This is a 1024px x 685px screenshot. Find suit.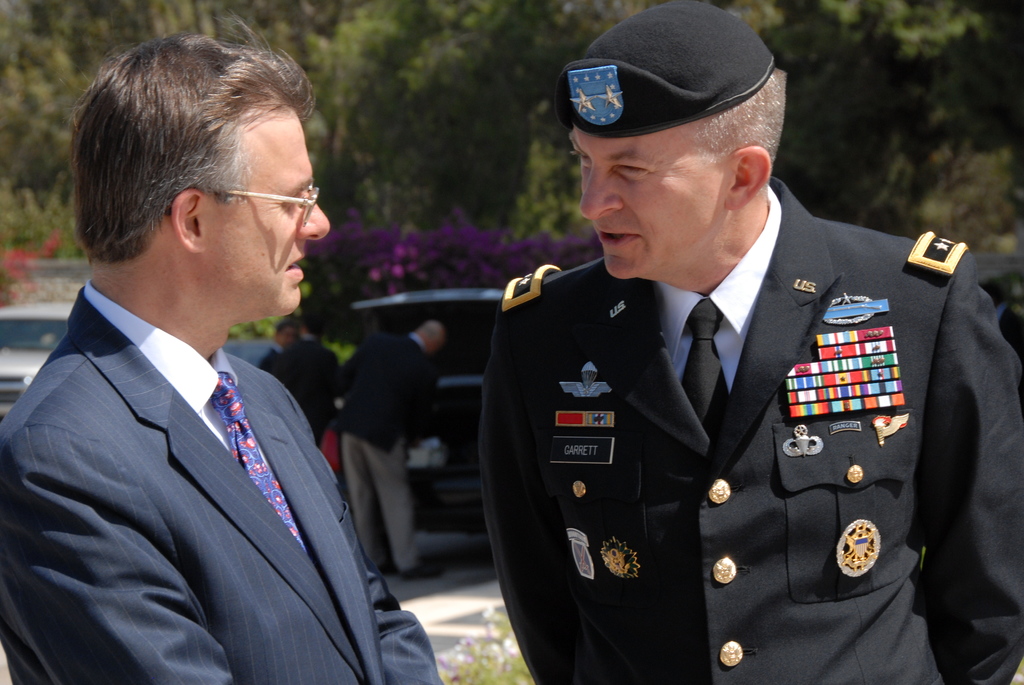
Bounding box: x1=479 y1=171 x2=1023 y2=684.
